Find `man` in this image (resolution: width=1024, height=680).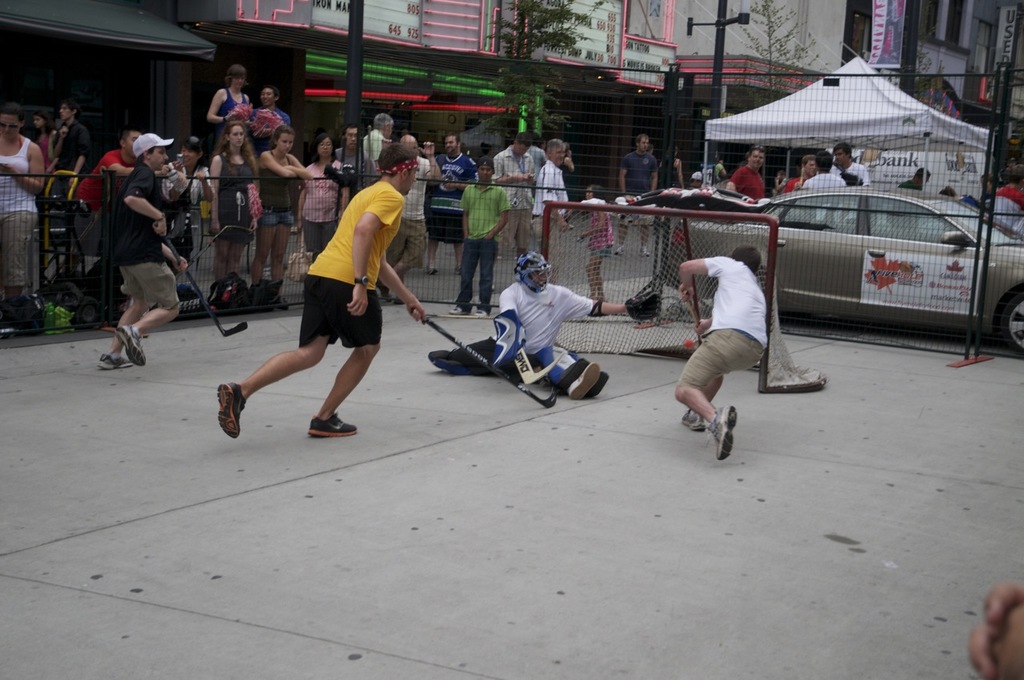
{"x1": 379, "y1": 126, "x2": 420, "y2": 316}.
